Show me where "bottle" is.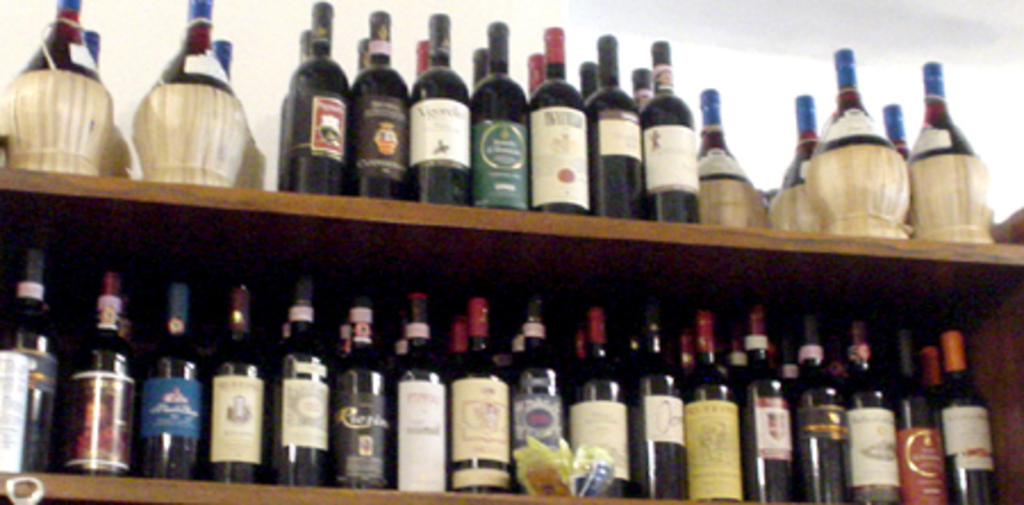
"bottle" is at (left=569, top=332, right=589, bottom=378).
